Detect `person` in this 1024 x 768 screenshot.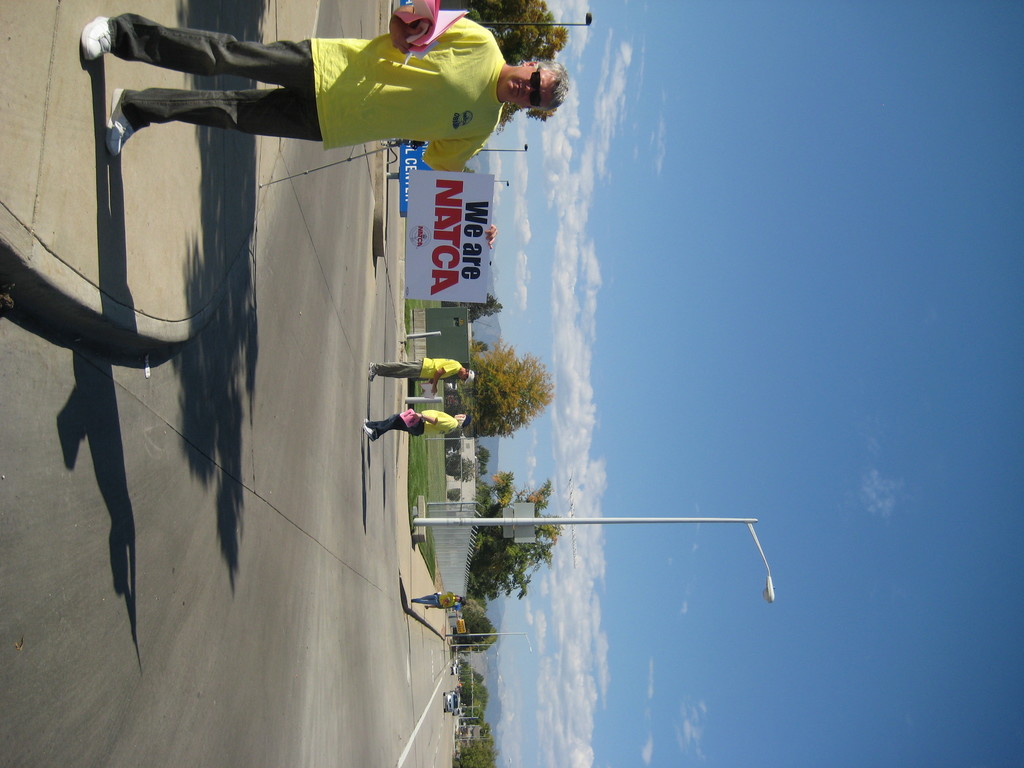
Detection: 370,355,477,397.
